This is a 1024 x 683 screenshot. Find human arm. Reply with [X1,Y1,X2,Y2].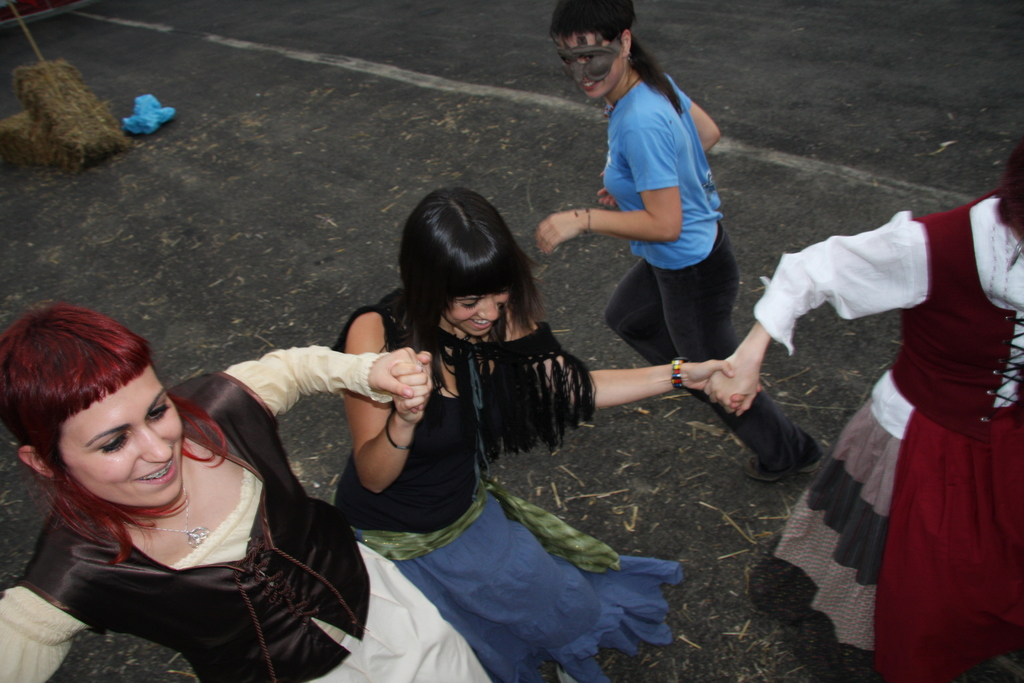
[214,336,422,422].
